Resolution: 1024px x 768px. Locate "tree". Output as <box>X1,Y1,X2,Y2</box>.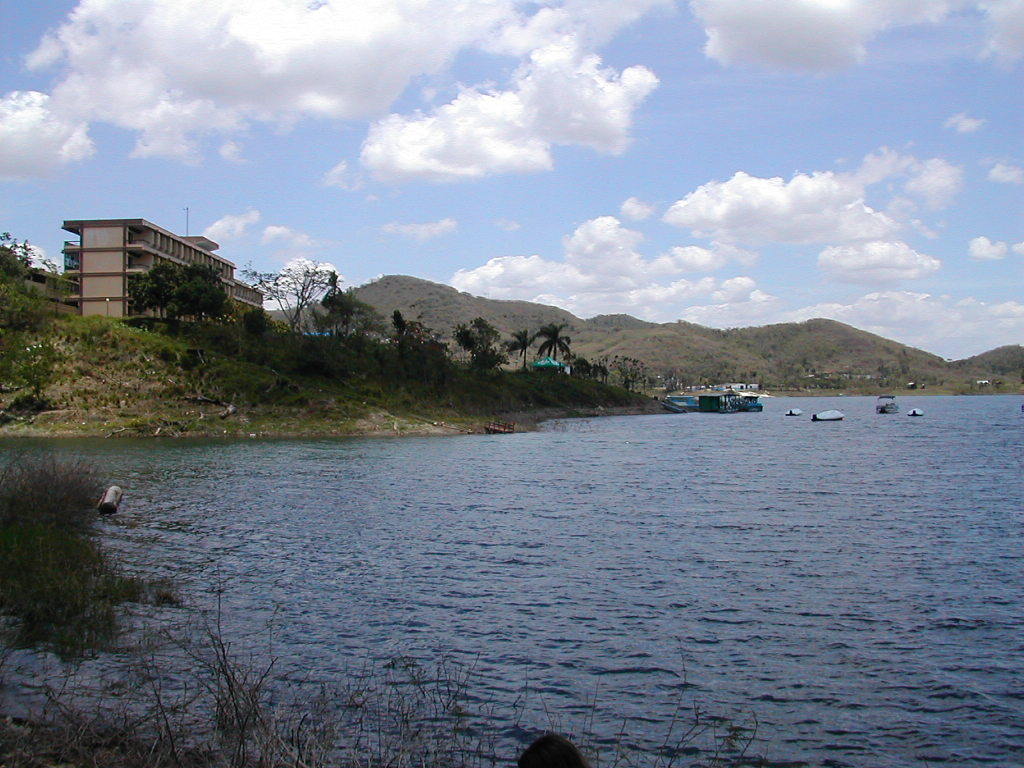
<box>239,265,343,331</box>.
